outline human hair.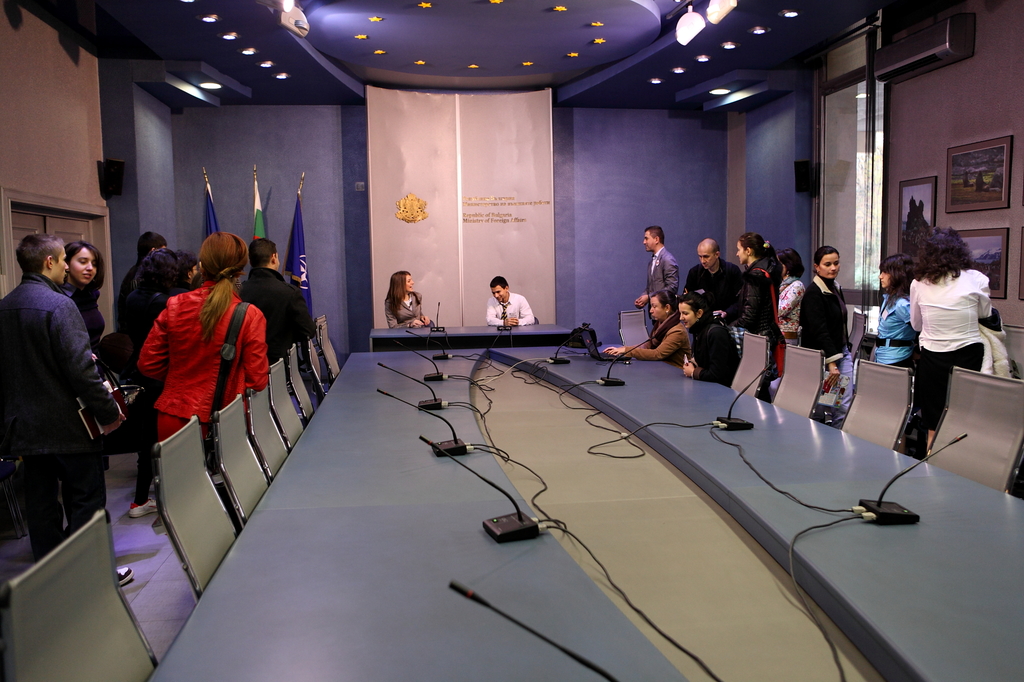
Outline: pyautogui.locateOnScreen(490, 278, 508, 290).
